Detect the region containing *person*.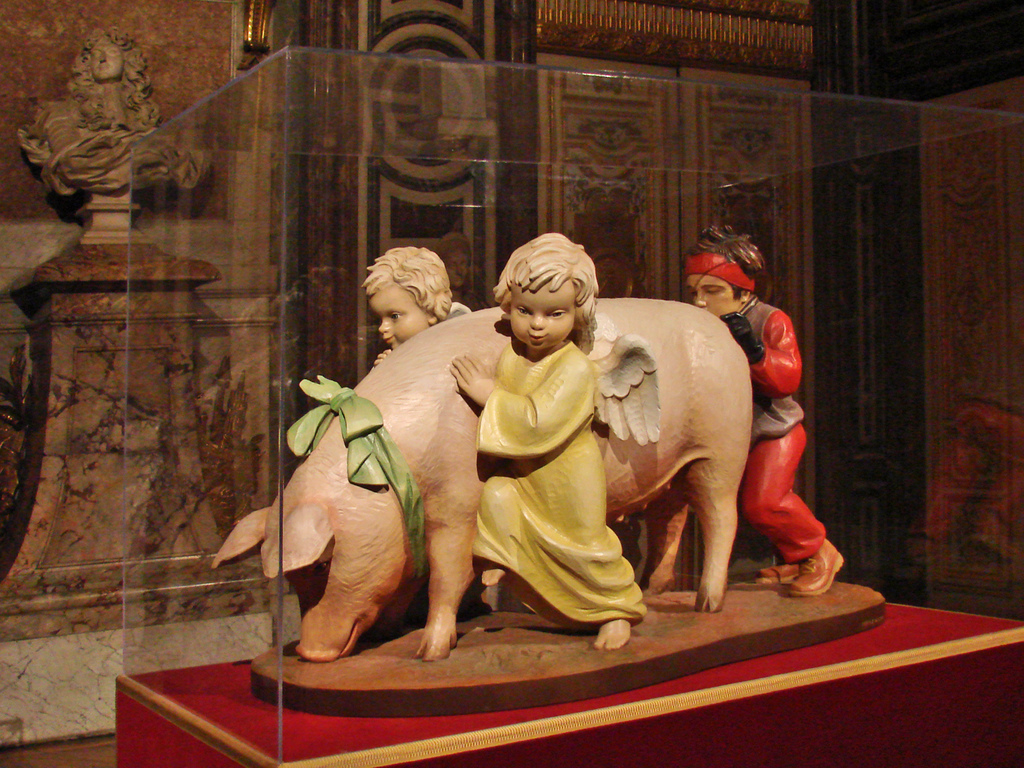
detection(686, 223, 844, 595).
